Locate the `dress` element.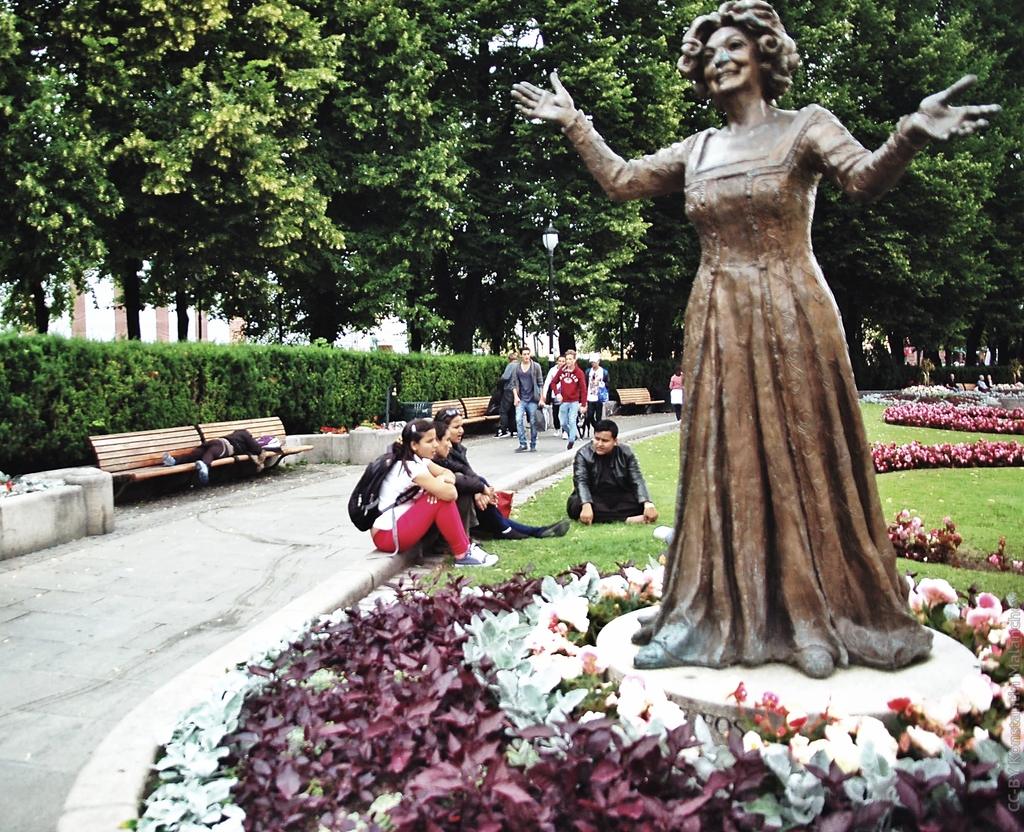
Element bbox: 440/441/508/530.
